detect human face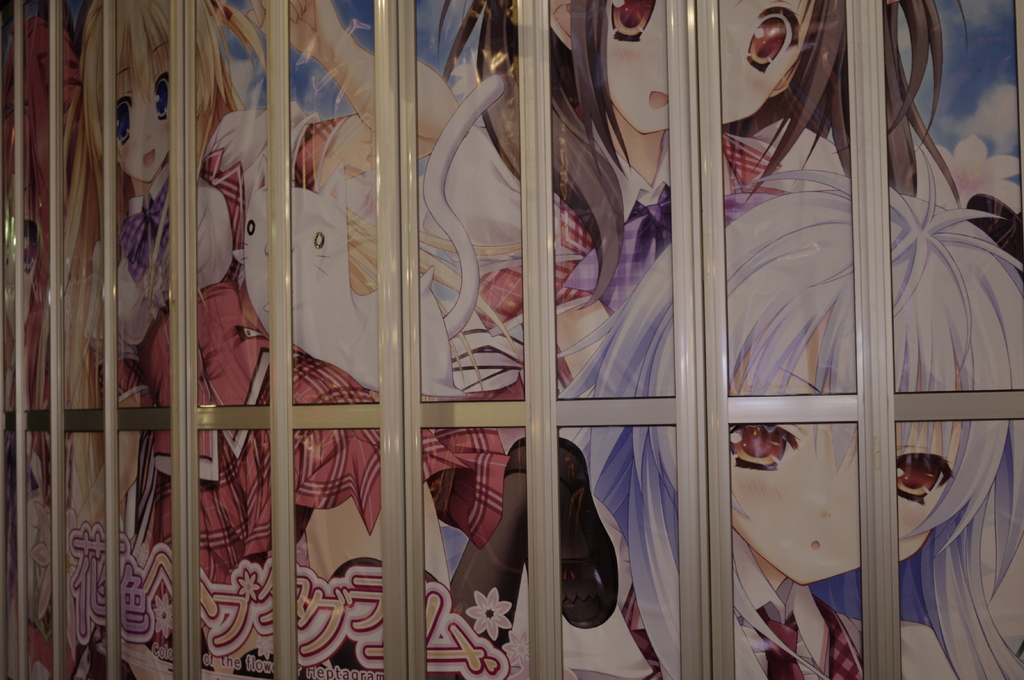
l=609, t=0, r=815, b=130
